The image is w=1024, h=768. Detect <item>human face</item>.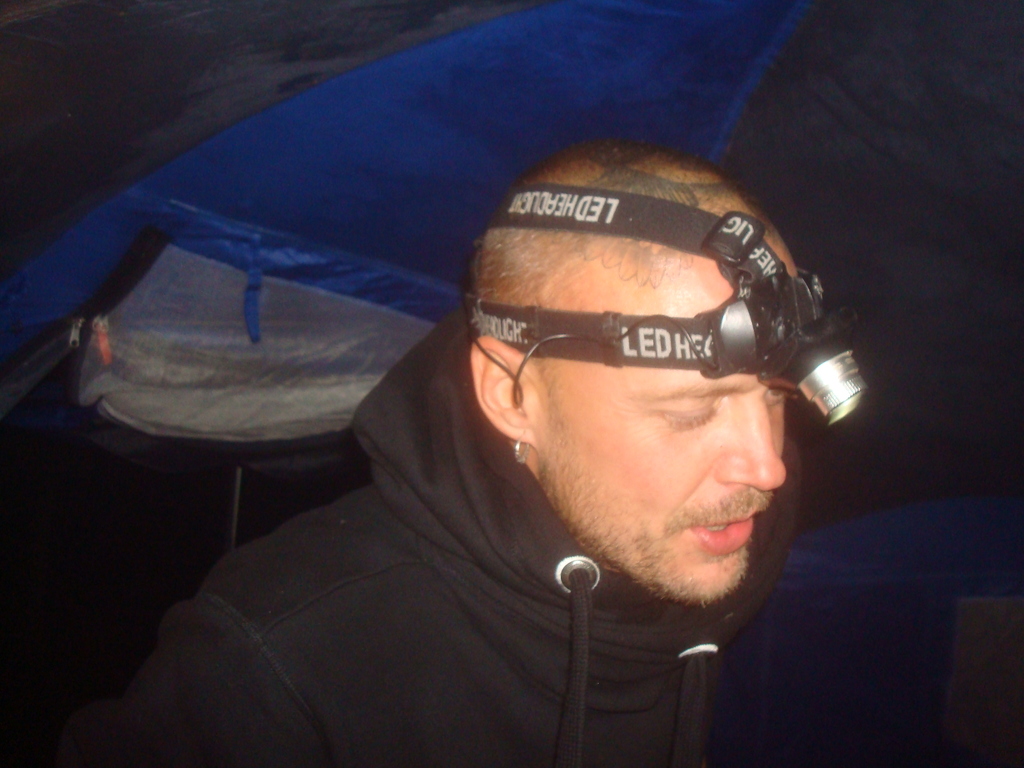
Detection: bbox=(529, 250, 787, 605).
